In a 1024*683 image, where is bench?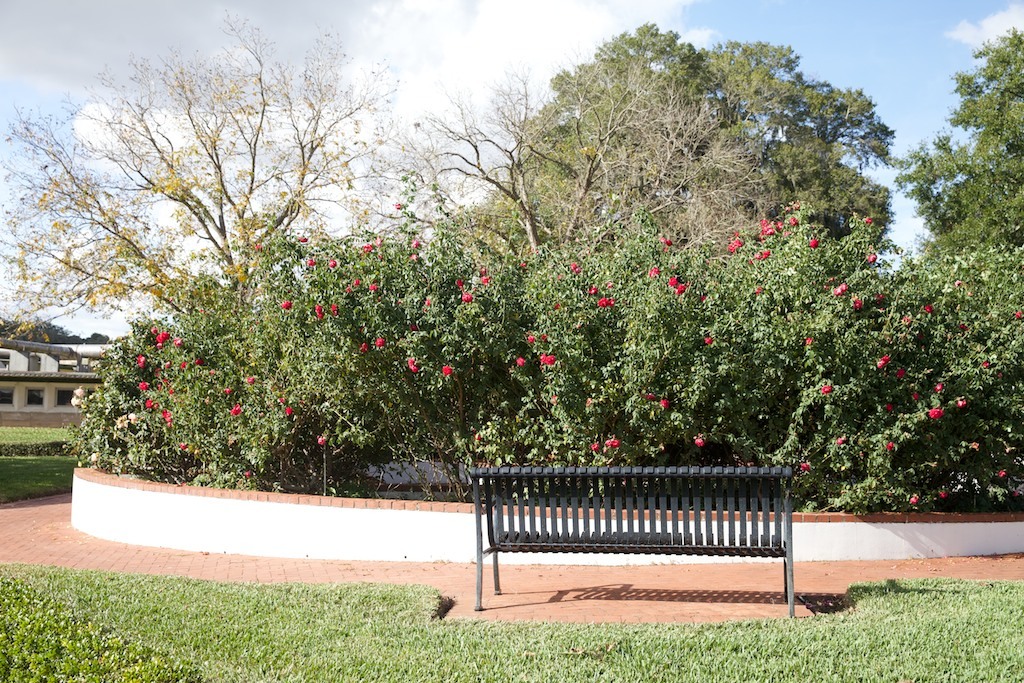
<box>467,461,801,634</box>.
